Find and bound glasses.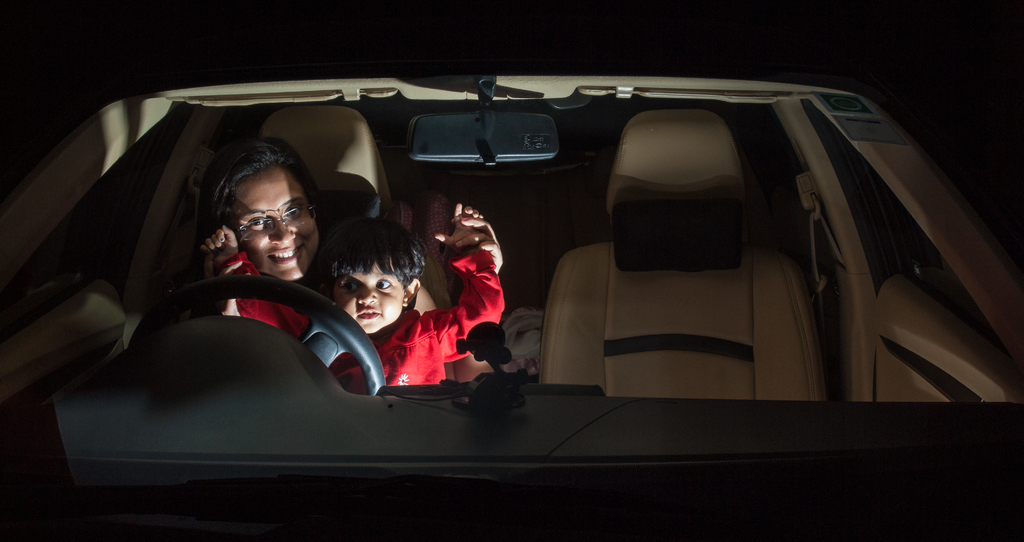
Bound: <box>237,204,317,240</box>.
